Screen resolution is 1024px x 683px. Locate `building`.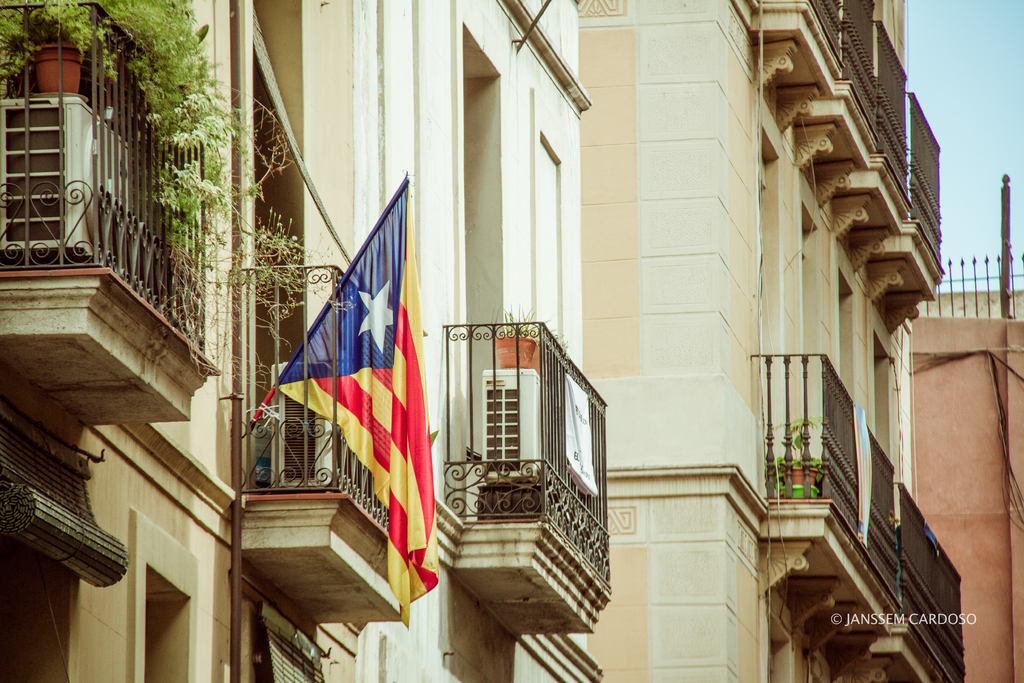
[left=0, top=0, right=427, bottom=682].
